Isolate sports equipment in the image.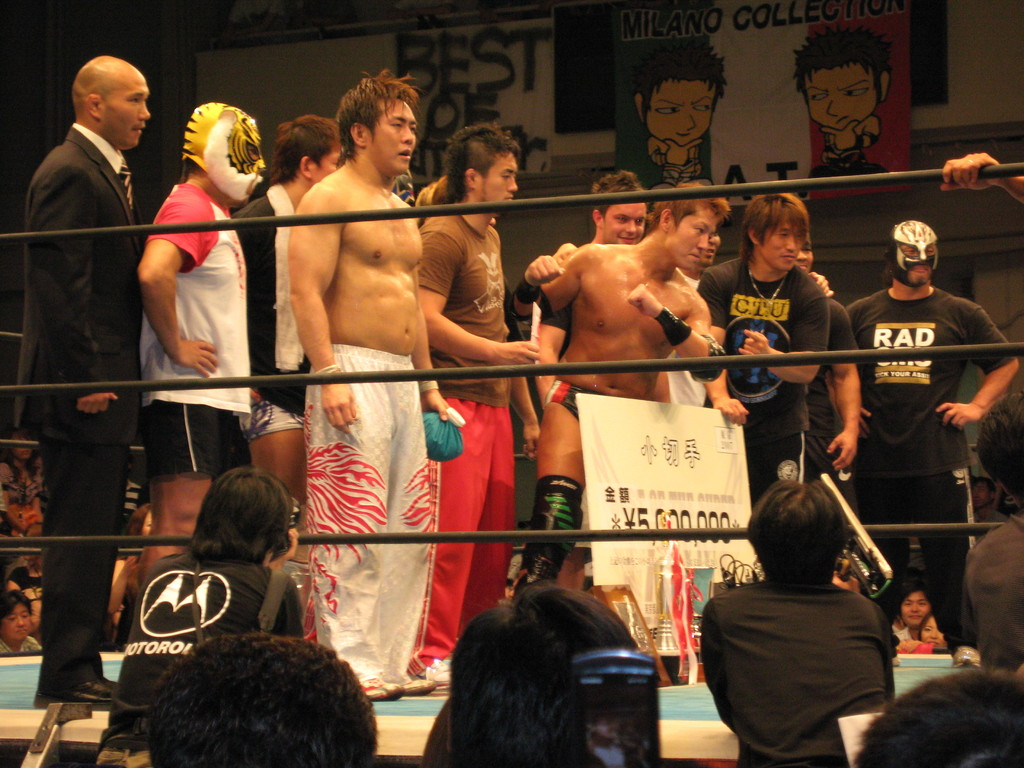
Isolated region: [506,289,554,323].
